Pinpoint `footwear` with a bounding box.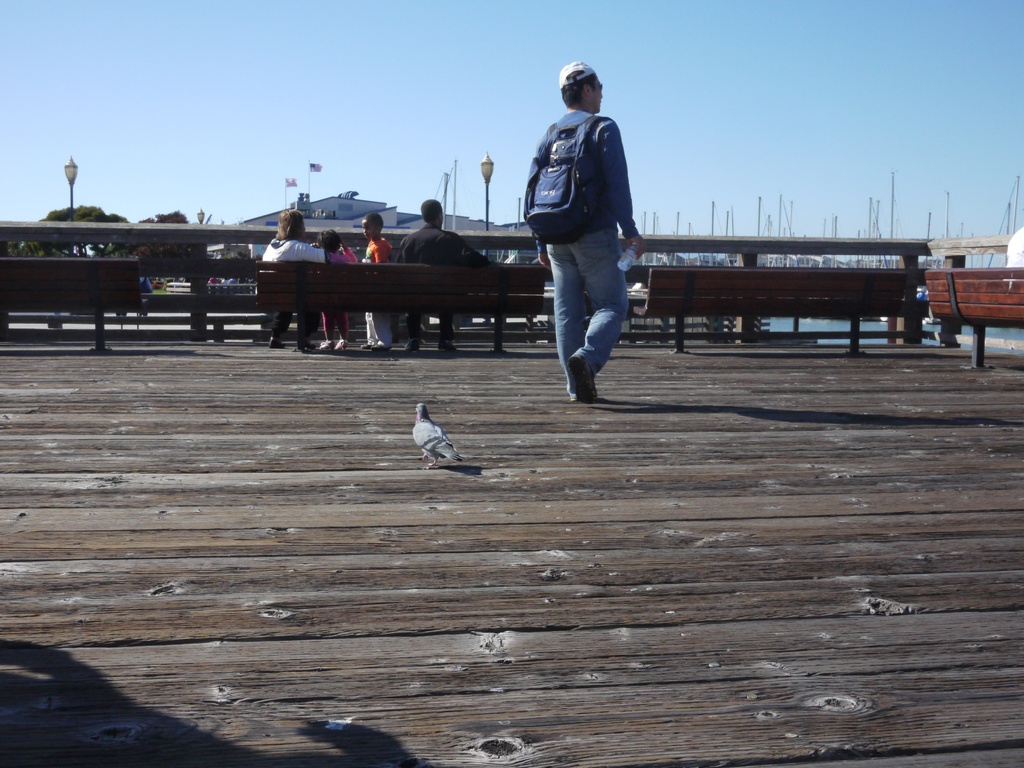
296,340,310,356.
